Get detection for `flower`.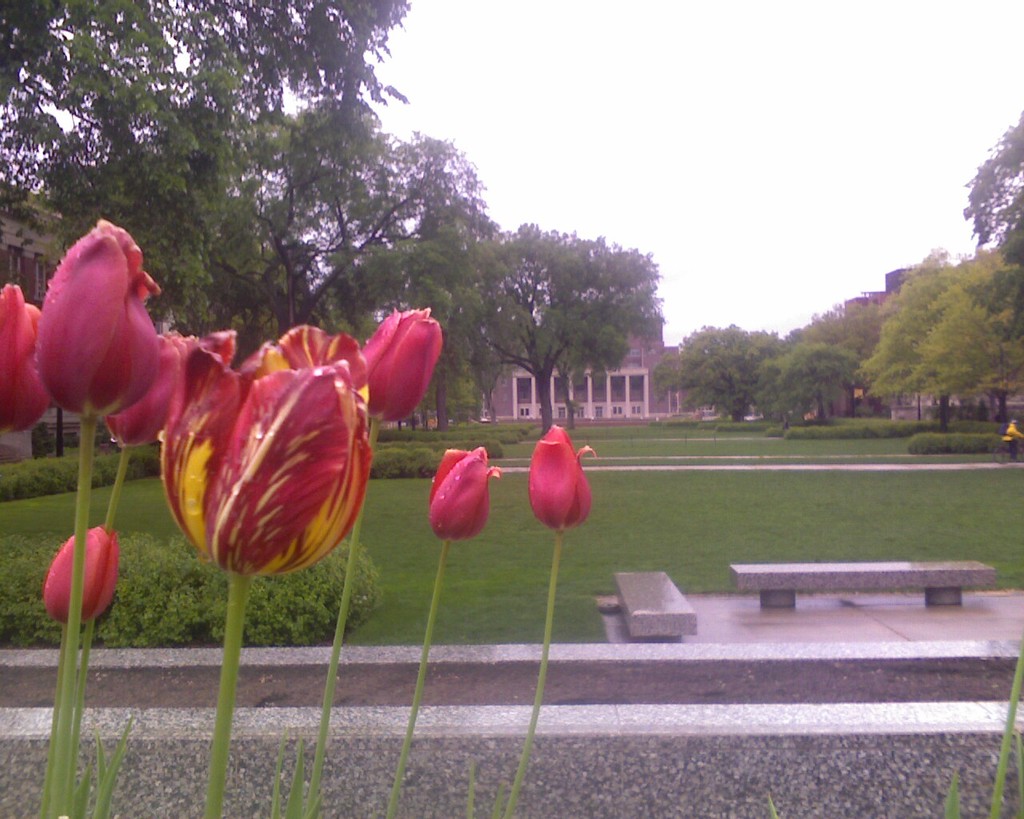
Detection: [115,326,188,446].
